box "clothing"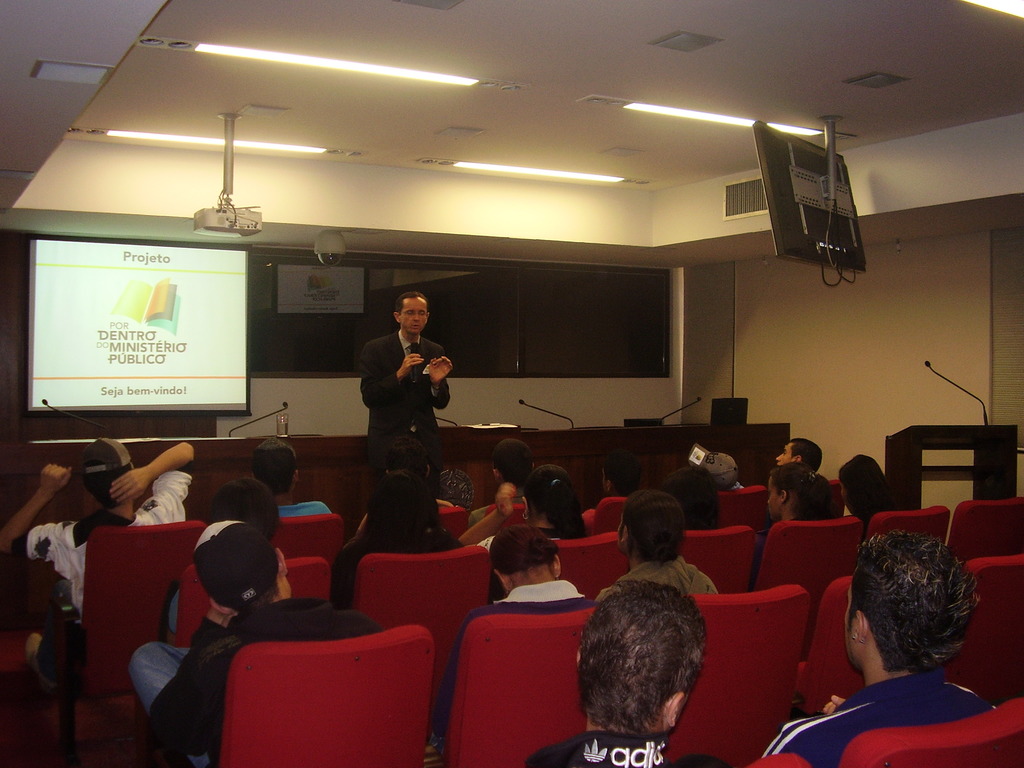
pyautogui.locateOnScreen(8, 462, 196, 660)
